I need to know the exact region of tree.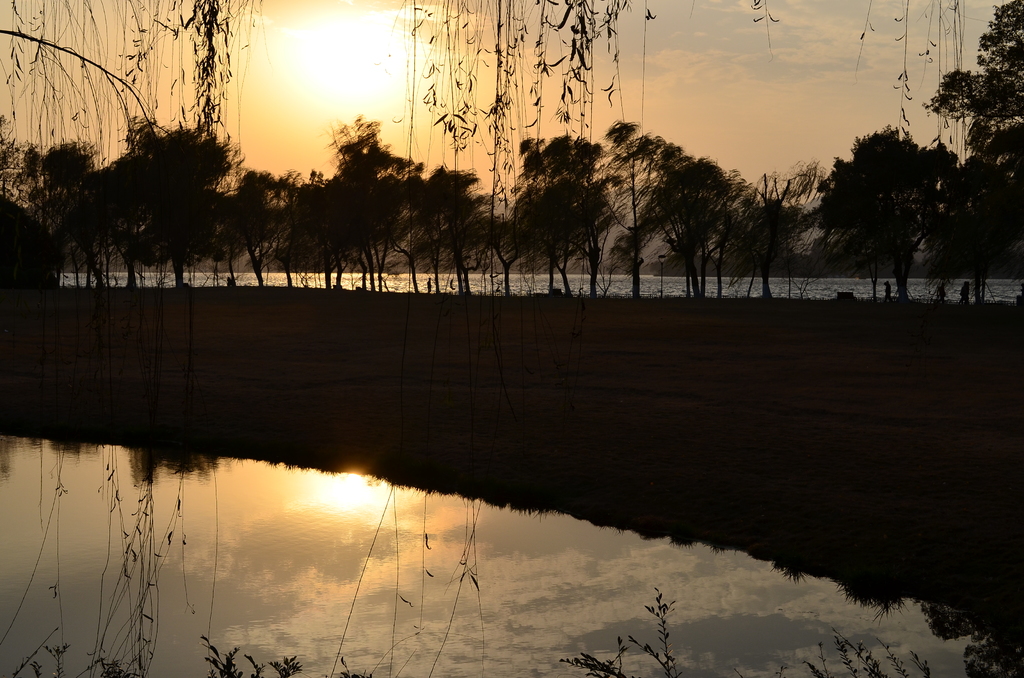
Region: 340 144 435 302.
